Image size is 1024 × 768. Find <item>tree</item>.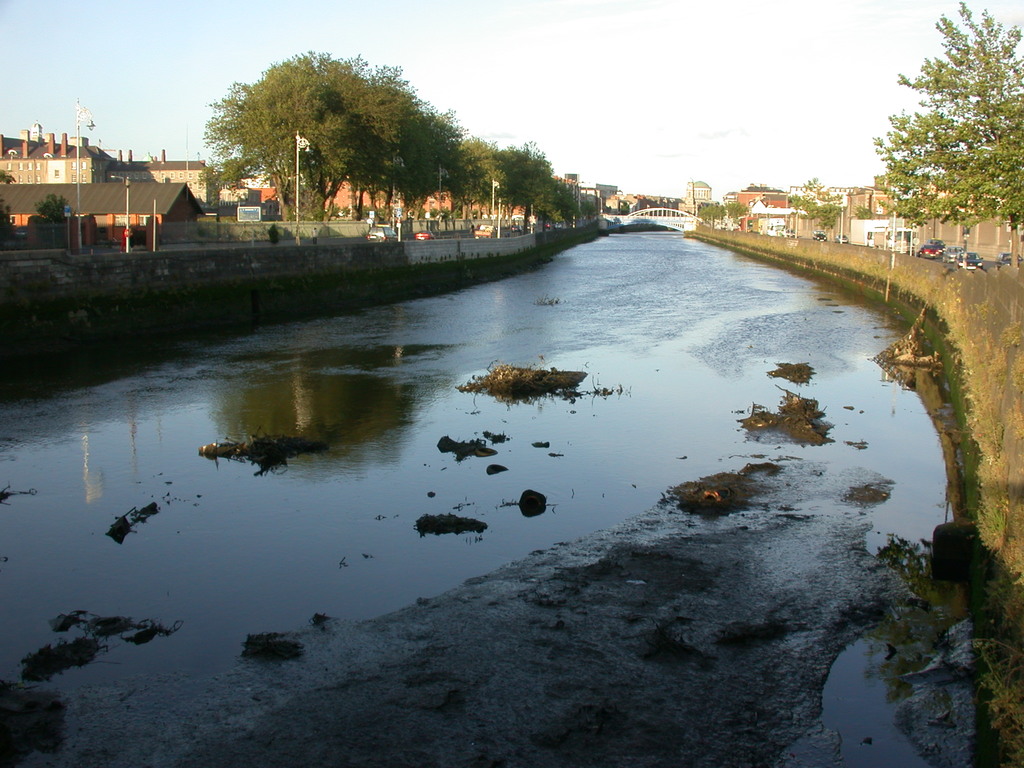
873 3 1023 268.
